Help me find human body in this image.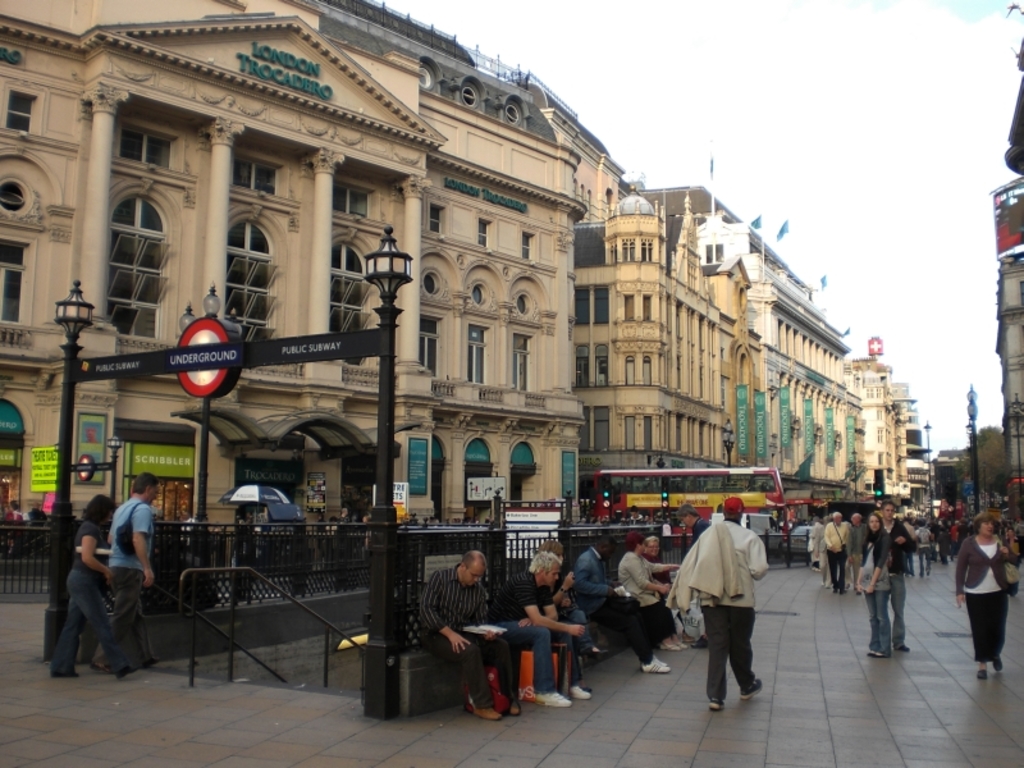
Found it: <region>492, 554, 584, 699</region>.
